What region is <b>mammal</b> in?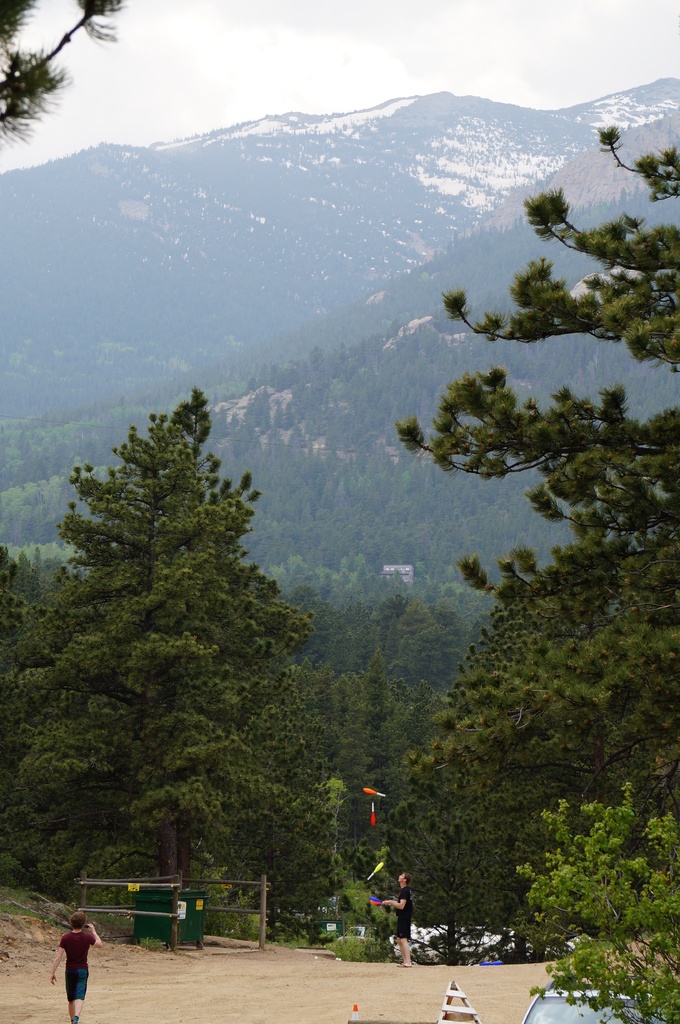
bbox(382, 870, 413, 968).
